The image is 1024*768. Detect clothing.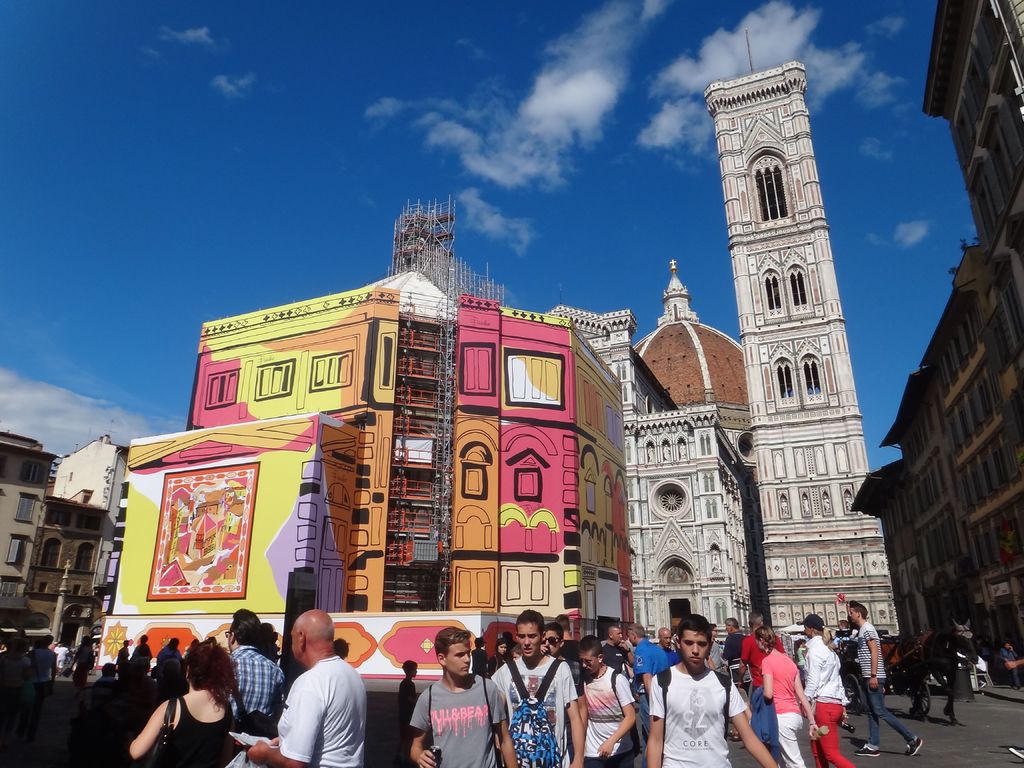
Detection: select_region(558, 640, 582, 665).
